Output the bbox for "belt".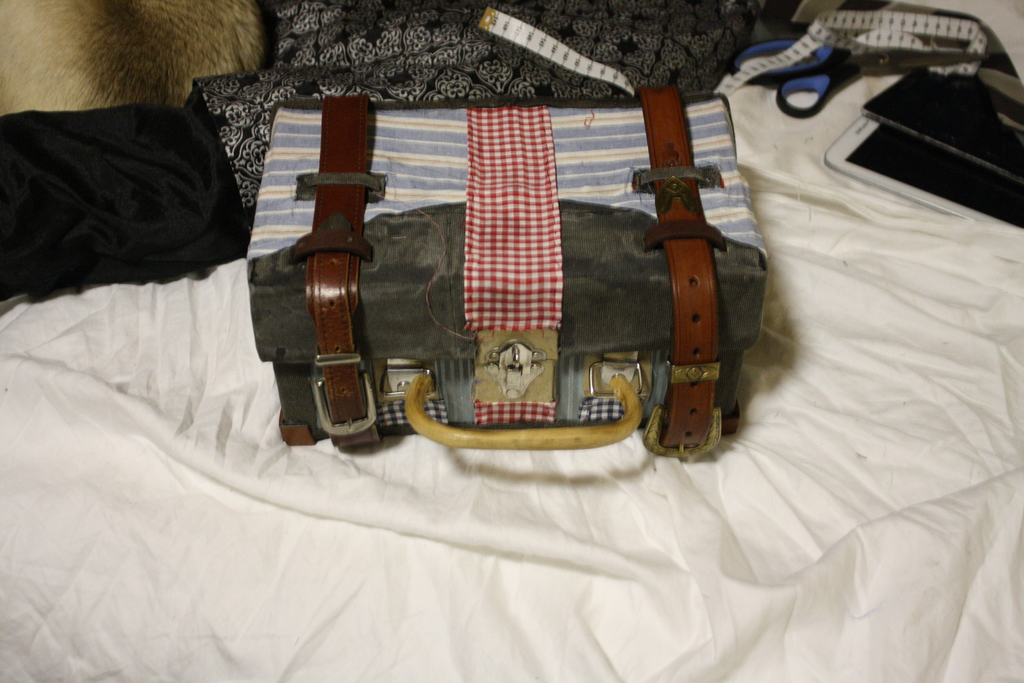
292:89:376:448.
